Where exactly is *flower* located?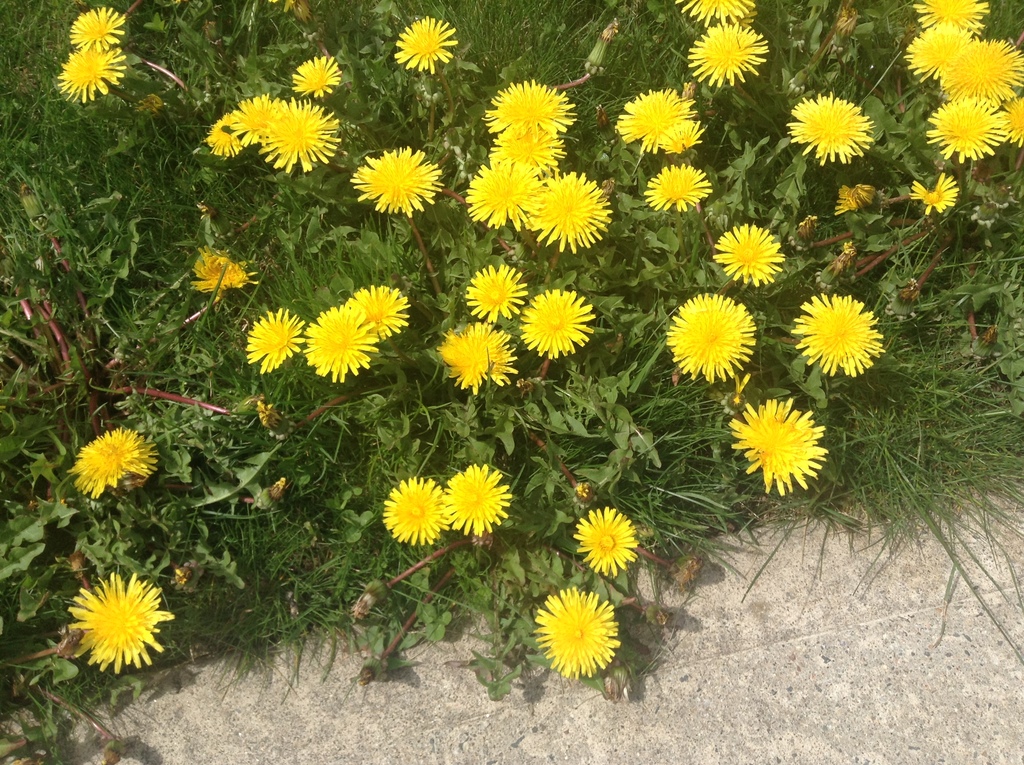
Its bounding box is x1=531 y1=170 x2=611 y2=254.
